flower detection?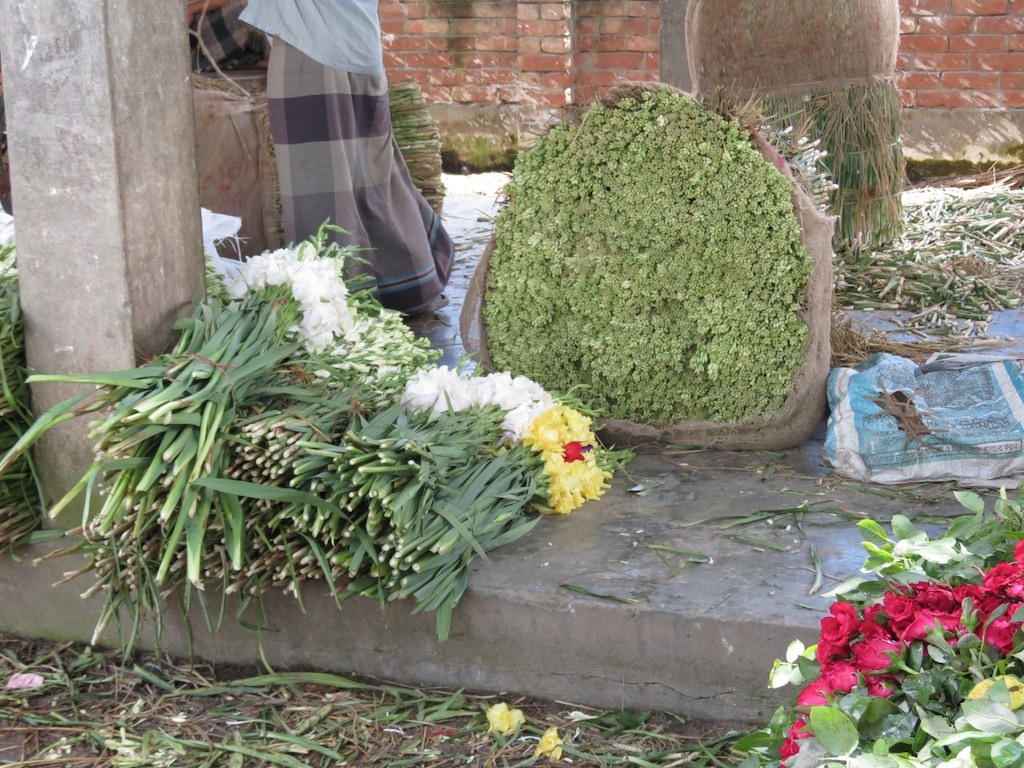
(x1=534, y1=726, x2=563, y2=756)
